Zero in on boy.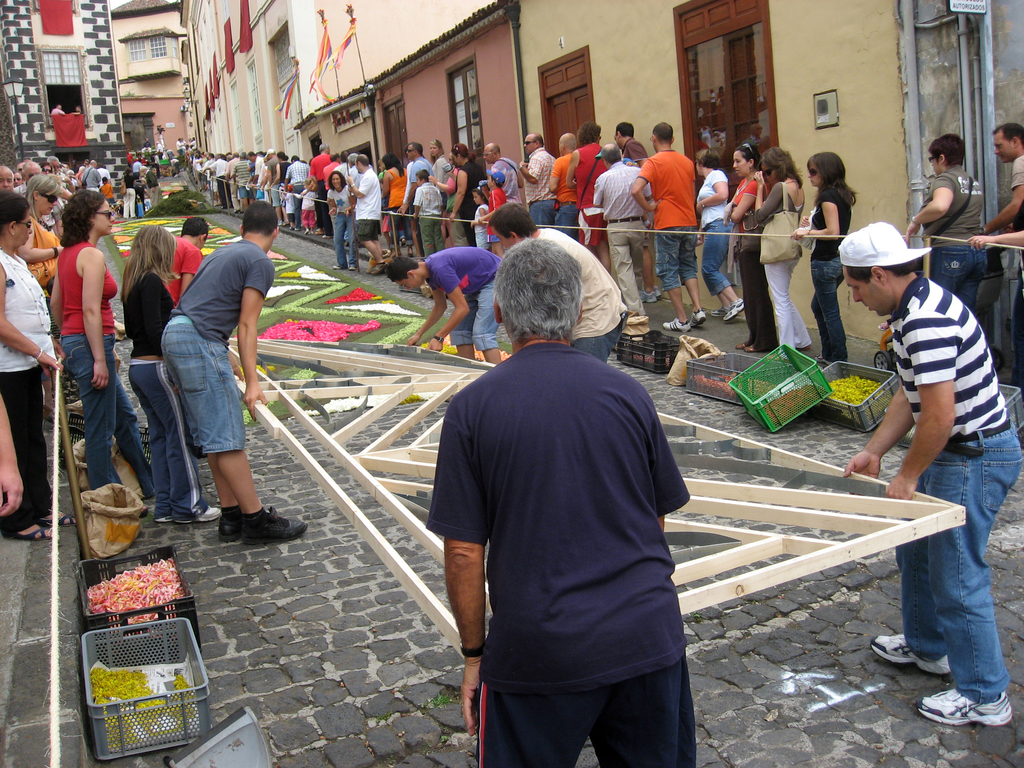
Zeroed in: detection(161, 218, 208, 305).
